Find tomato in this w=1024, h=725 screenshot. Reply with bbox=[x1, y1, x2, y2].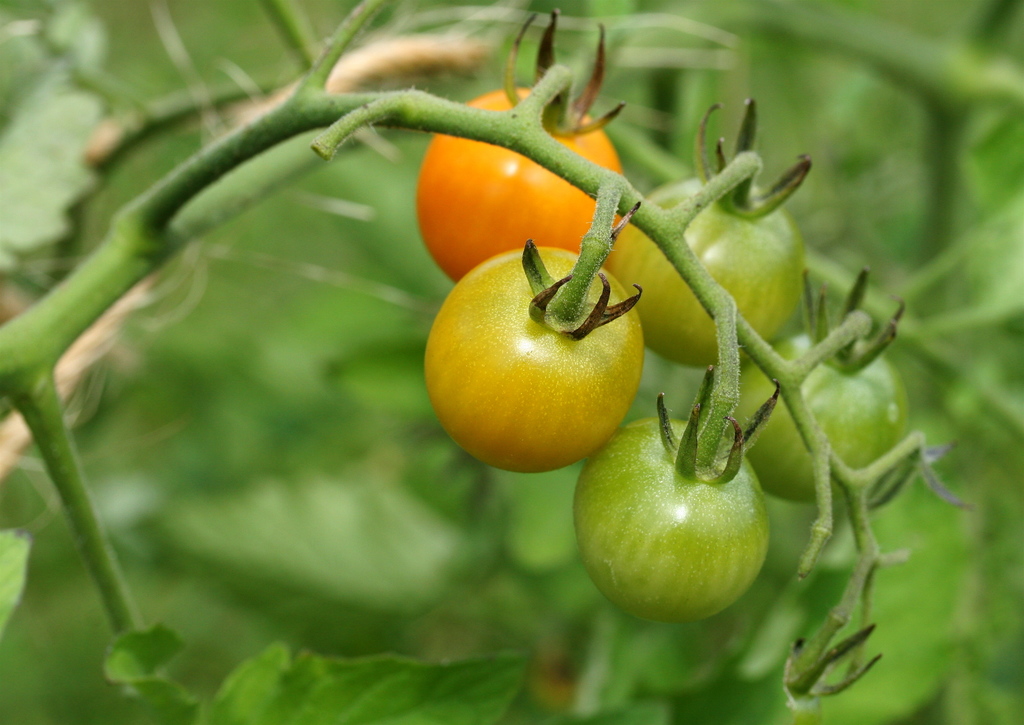
bbox=[412, 6, 628, 283].
